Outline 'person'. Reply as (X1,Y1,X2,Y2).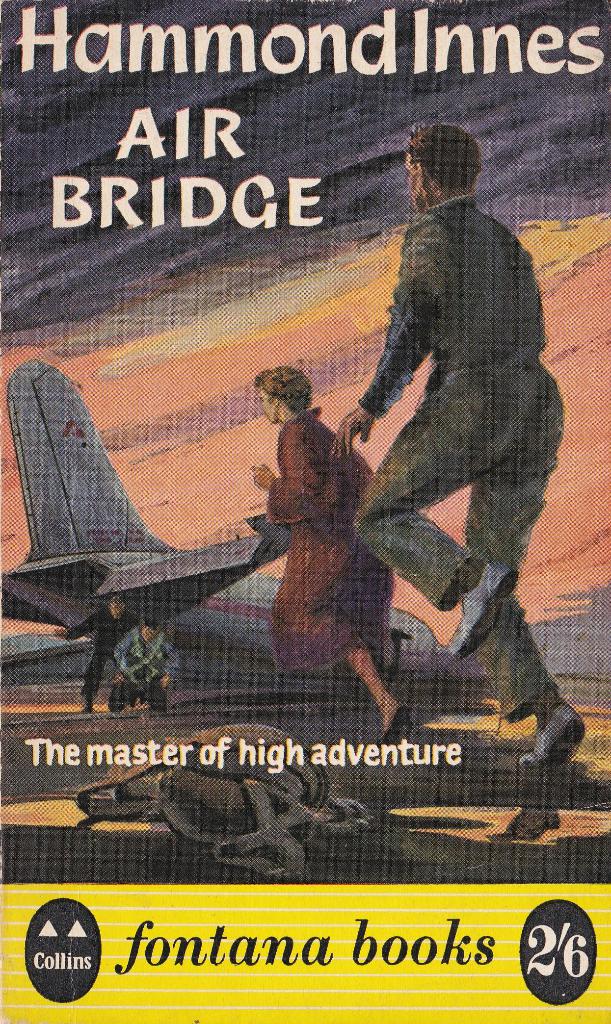
(115,612,188,719).
